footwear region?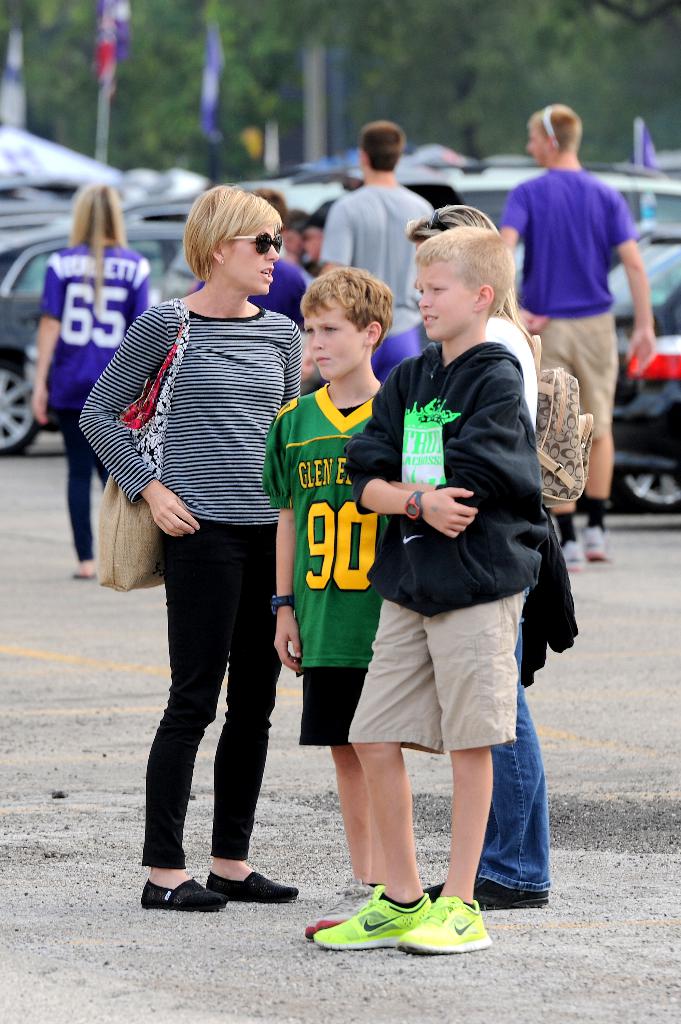
region(204, 867, 299, 908)
